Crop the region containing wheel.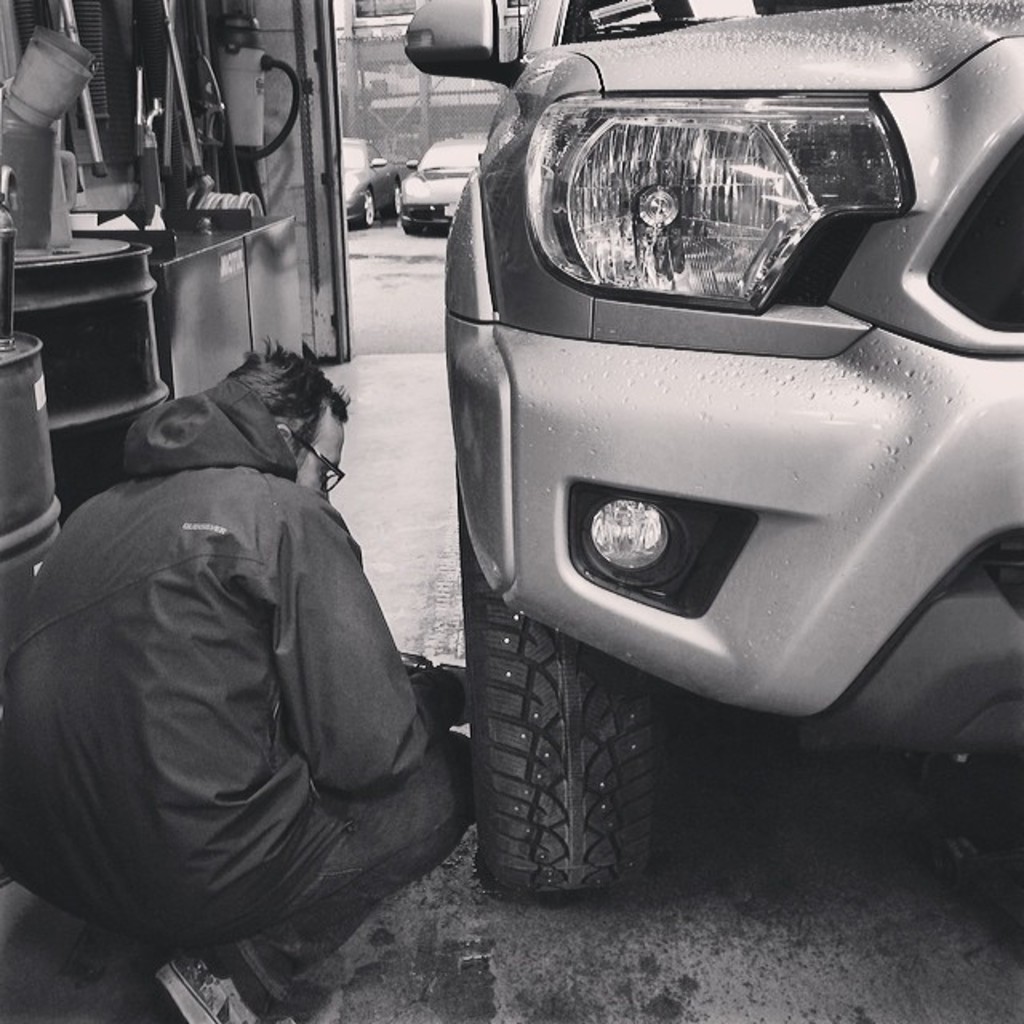
Crop region: select_region(387, 178, 406, 214).
